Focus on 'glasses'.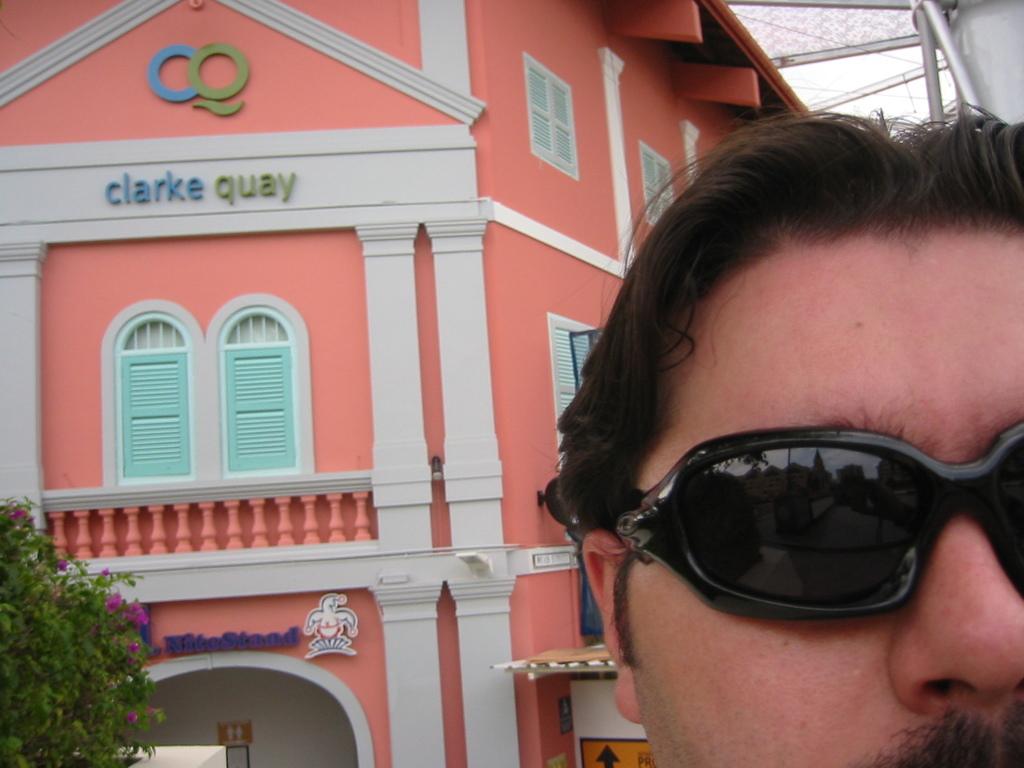
Focused at {"left": 610, "top": 419, "right": 1023, "bottom": 621}.
